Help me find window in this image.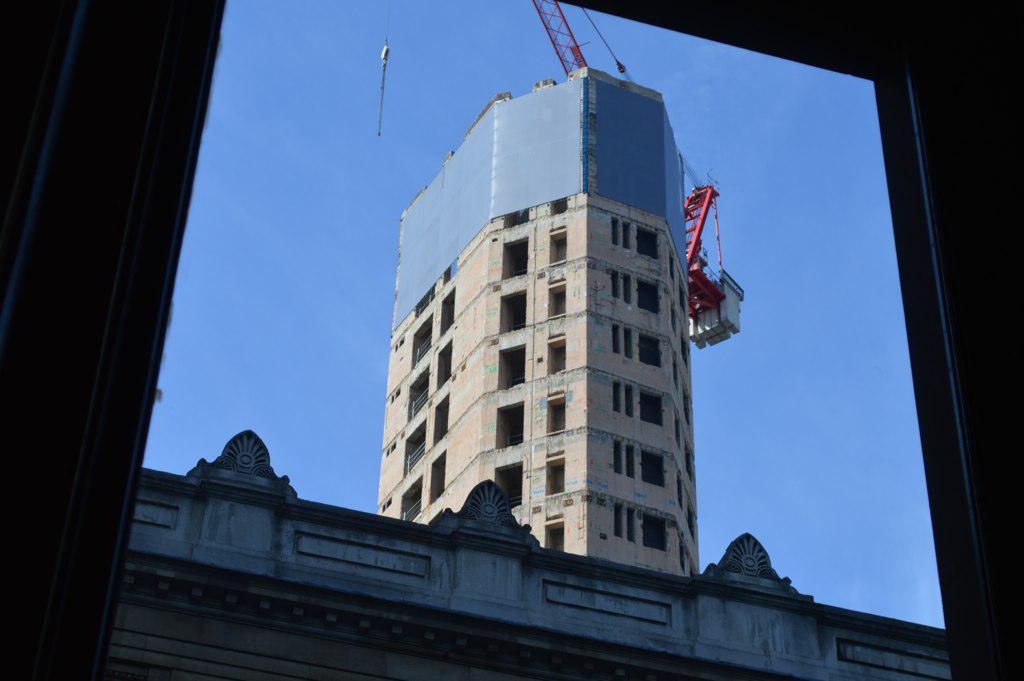
Found it: <bbox>542, 457, 565, 492</bbox>.
